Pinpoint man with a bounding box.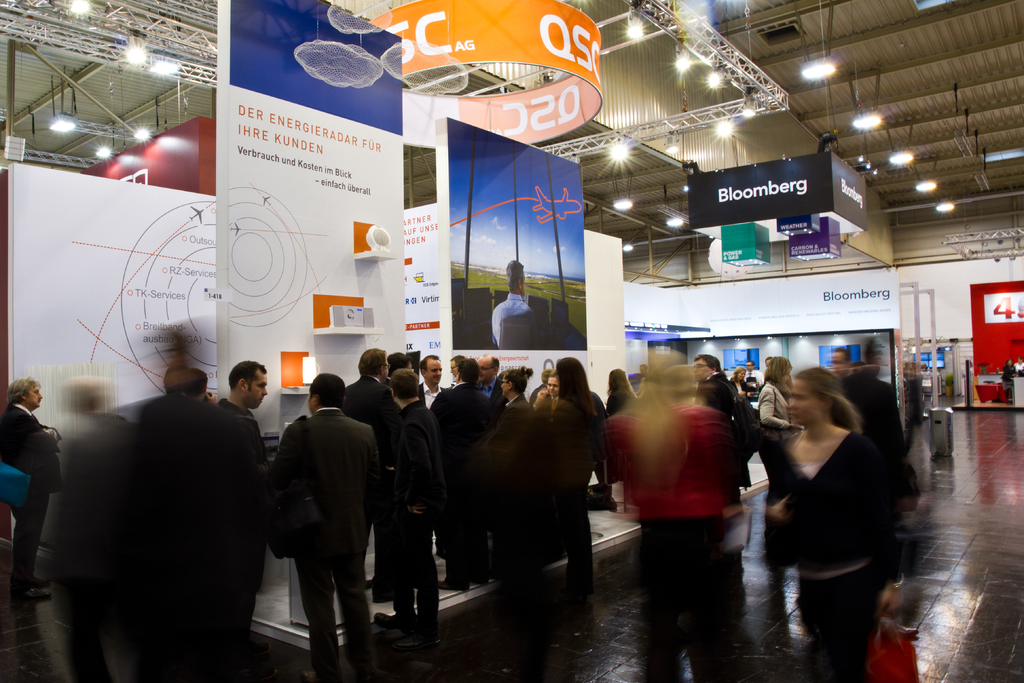
[691, 352, 757, 612].
